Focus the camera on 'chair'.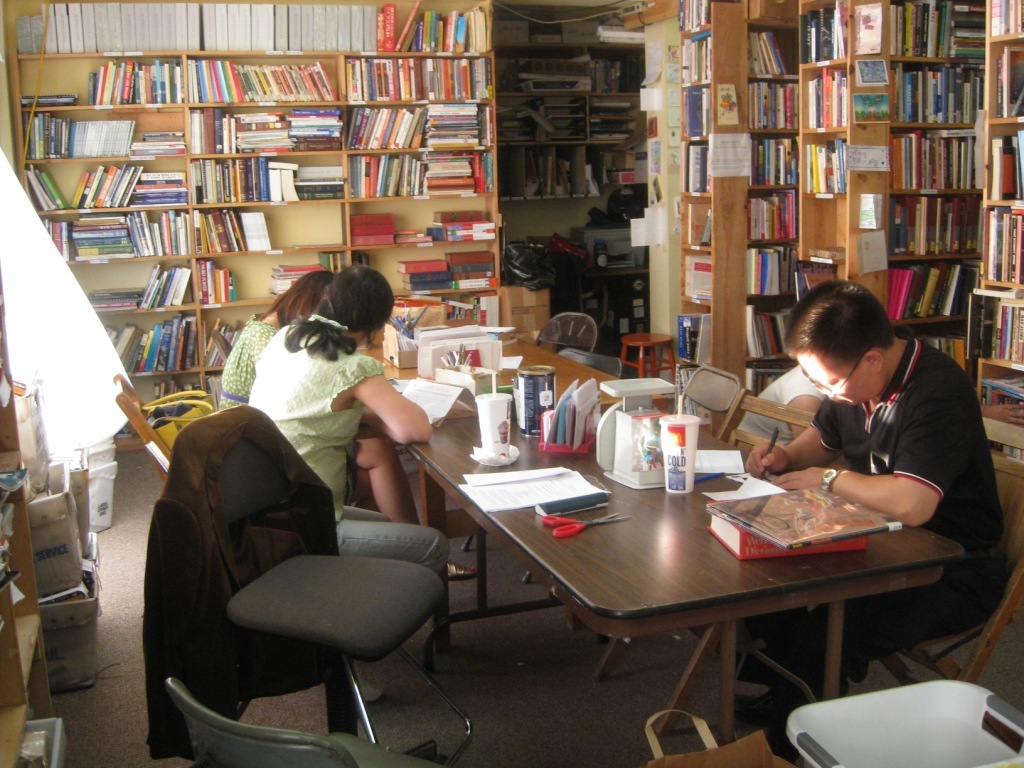
Focus region: [x1=745, y1=445, x2=1023, y2=722].
